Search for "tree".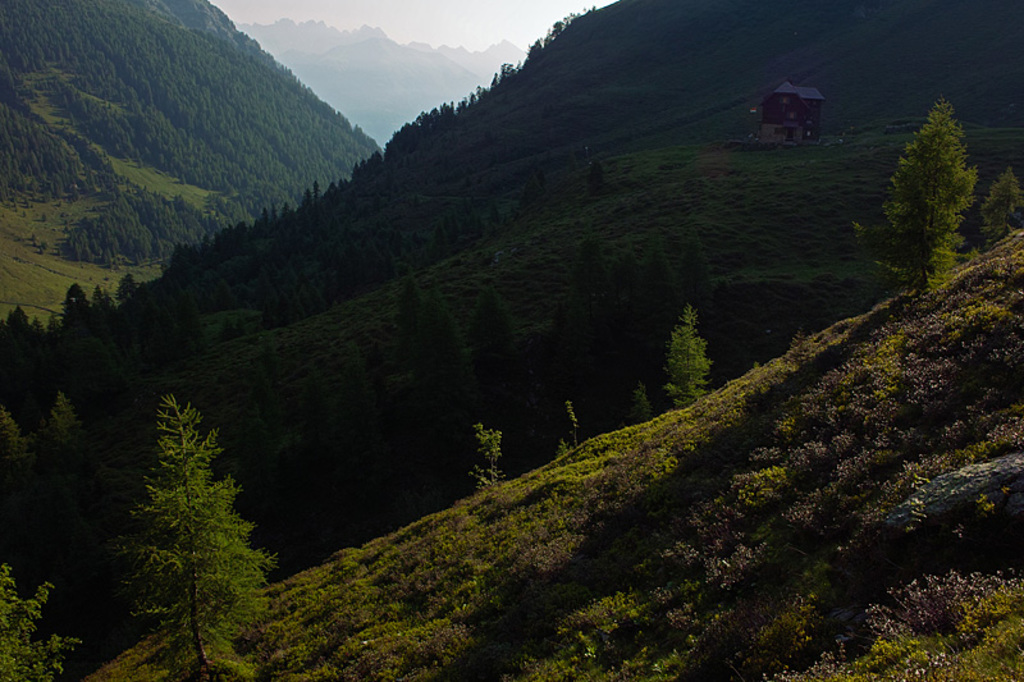
Found at (x1=662, y1=302, x2=708, y2=404).
